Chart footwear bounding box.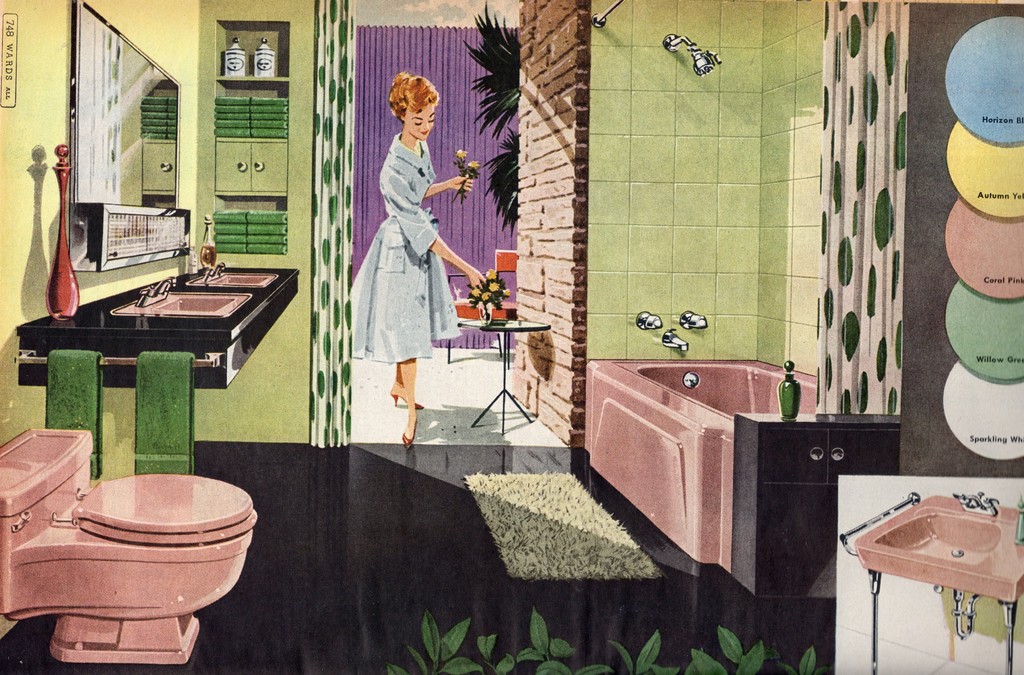
Charted: [403,419,417,451].
